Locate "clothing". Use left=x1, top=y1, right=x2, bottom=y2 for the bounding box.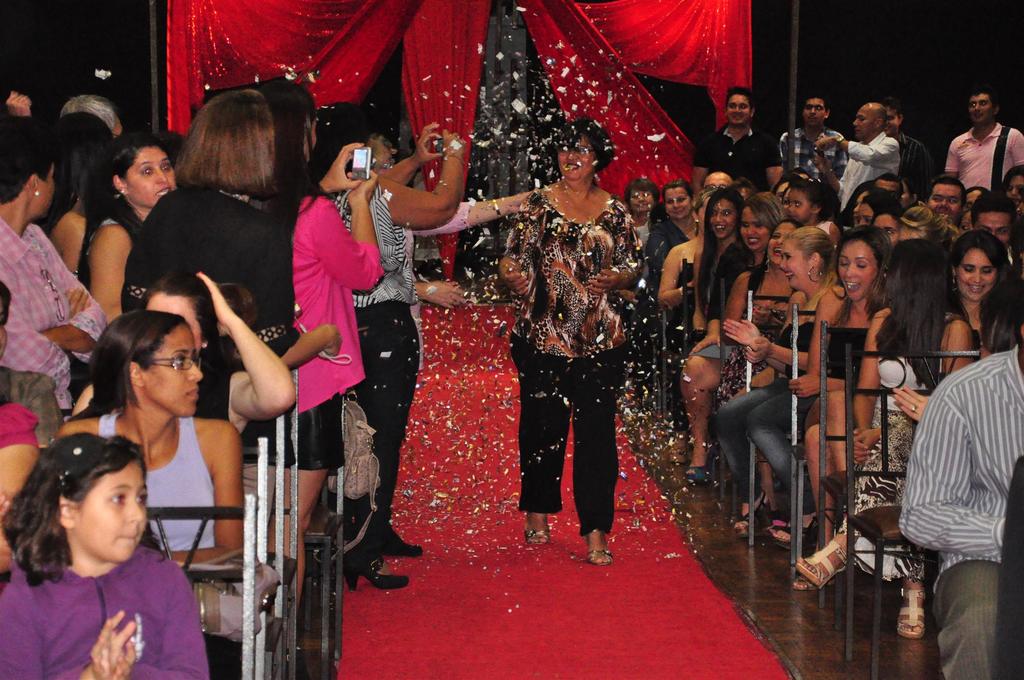
left=670, top=259, right=694, bottom=319.
